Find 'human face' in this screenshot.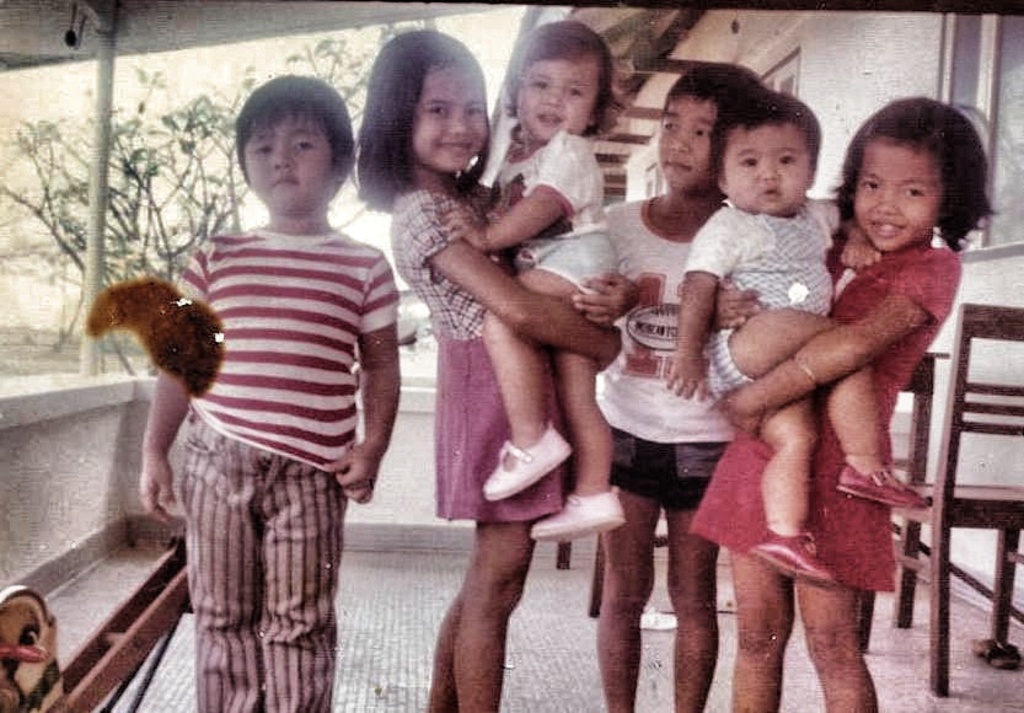
The bounding box for 'human face' is bbox=[653, 97, 707, 189].
